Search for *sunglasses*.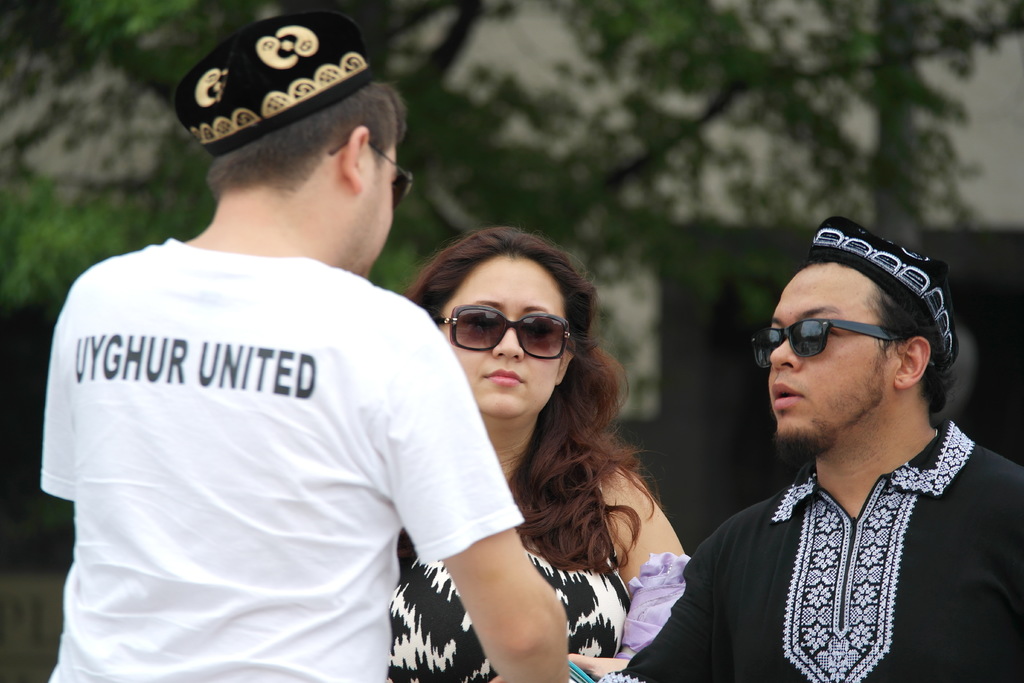
Found at (left=426, top=303, right=577, bottom=358).
